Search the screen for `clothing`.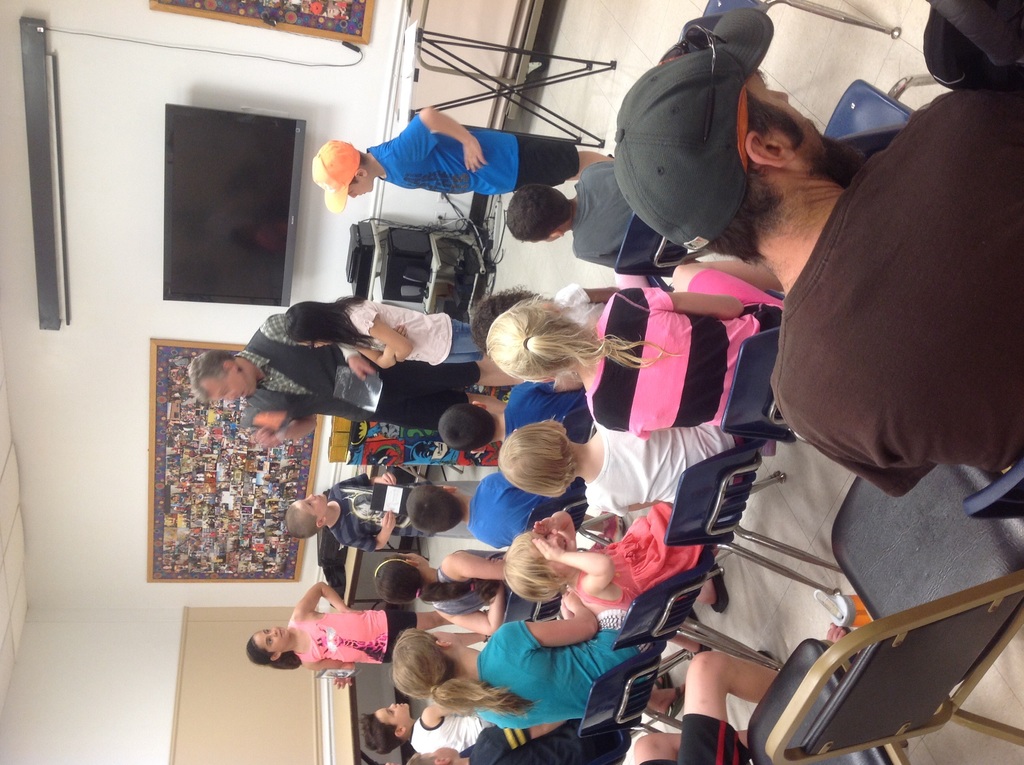
Found at detection(424, 568, 496, 618).
